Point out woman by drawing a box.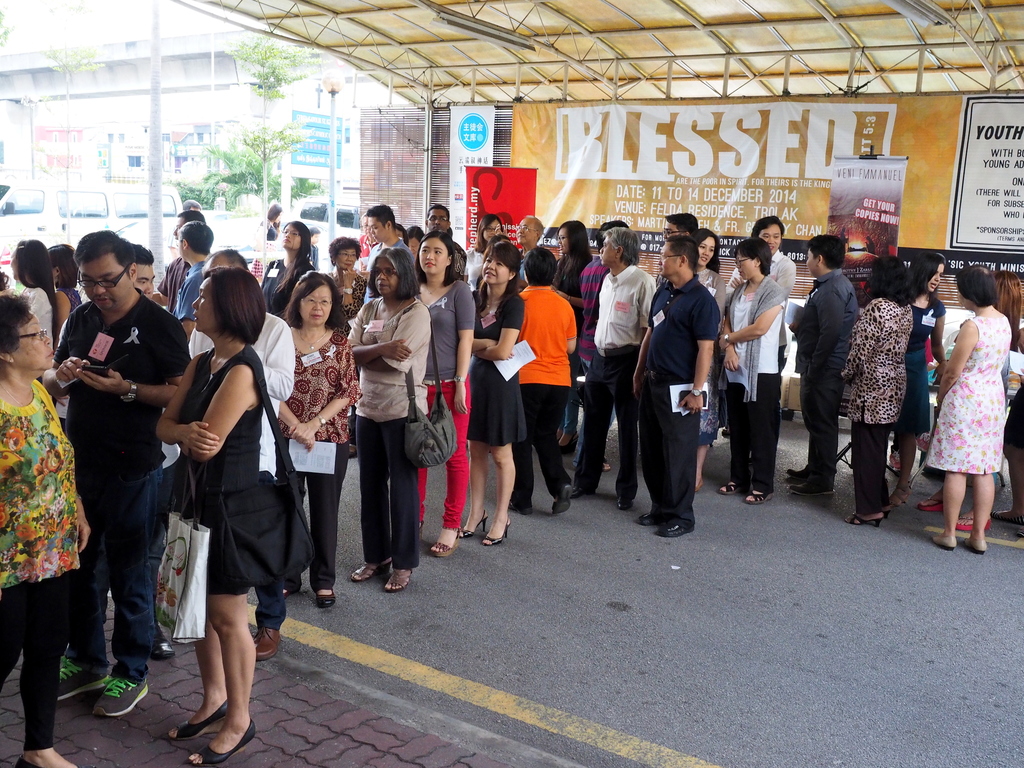
553,218,595,454.
